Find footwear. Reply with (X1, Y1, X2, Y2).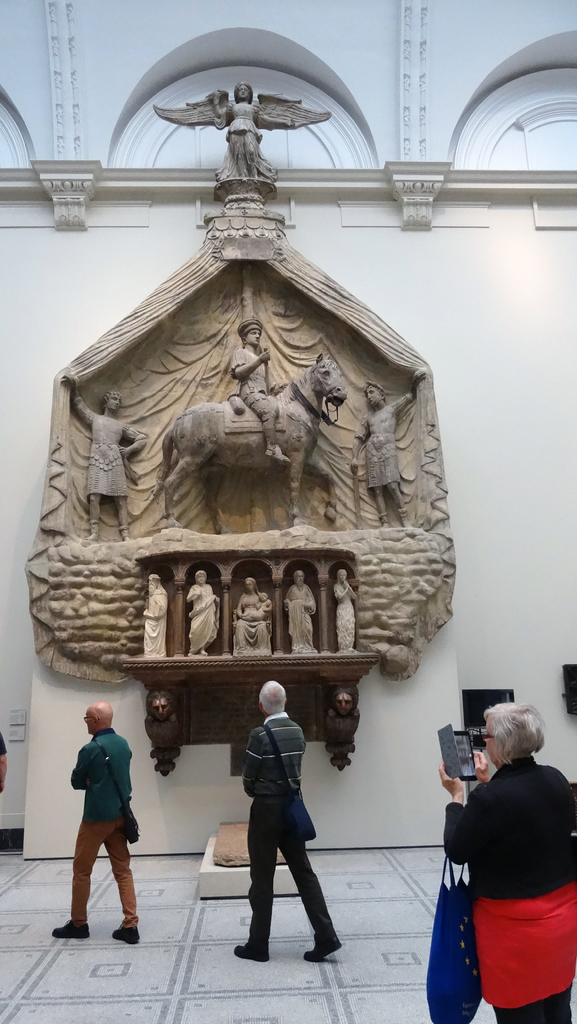
(50, 919, 93, 938).
